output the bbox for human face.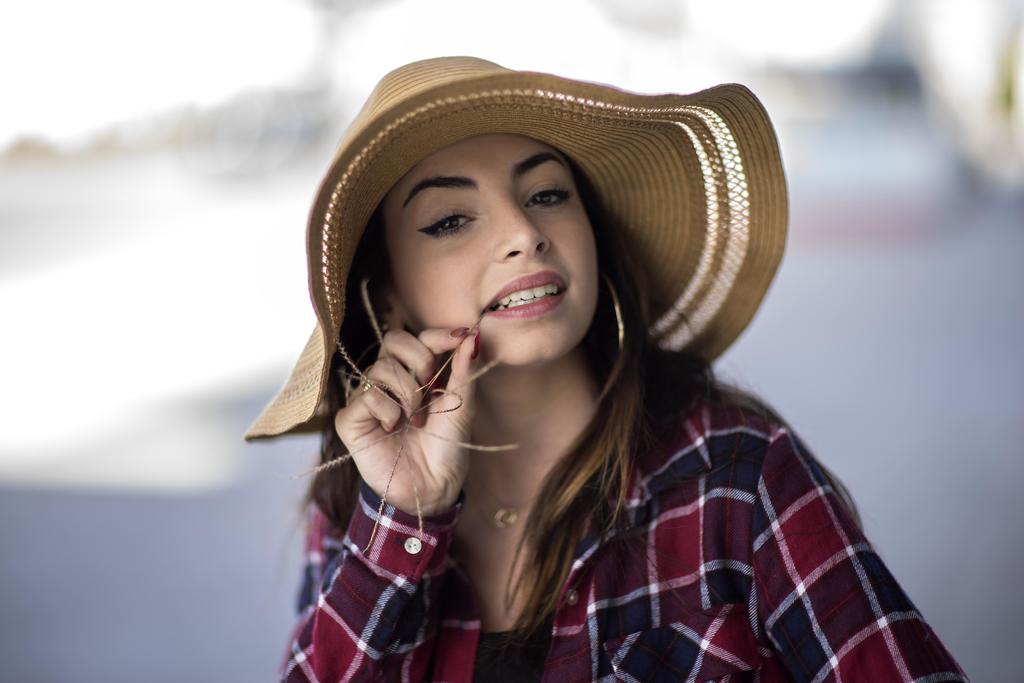
left=390, top=136, right=600, bottom=366.
